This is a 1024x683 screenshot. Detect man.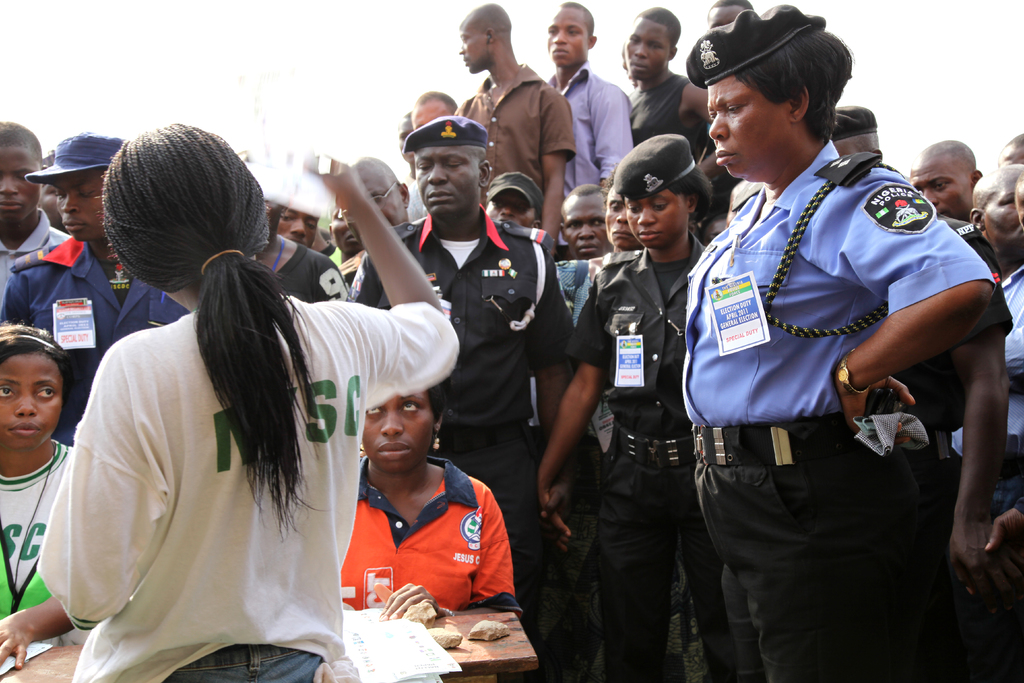
BBox(911, 138, 982, 223).
